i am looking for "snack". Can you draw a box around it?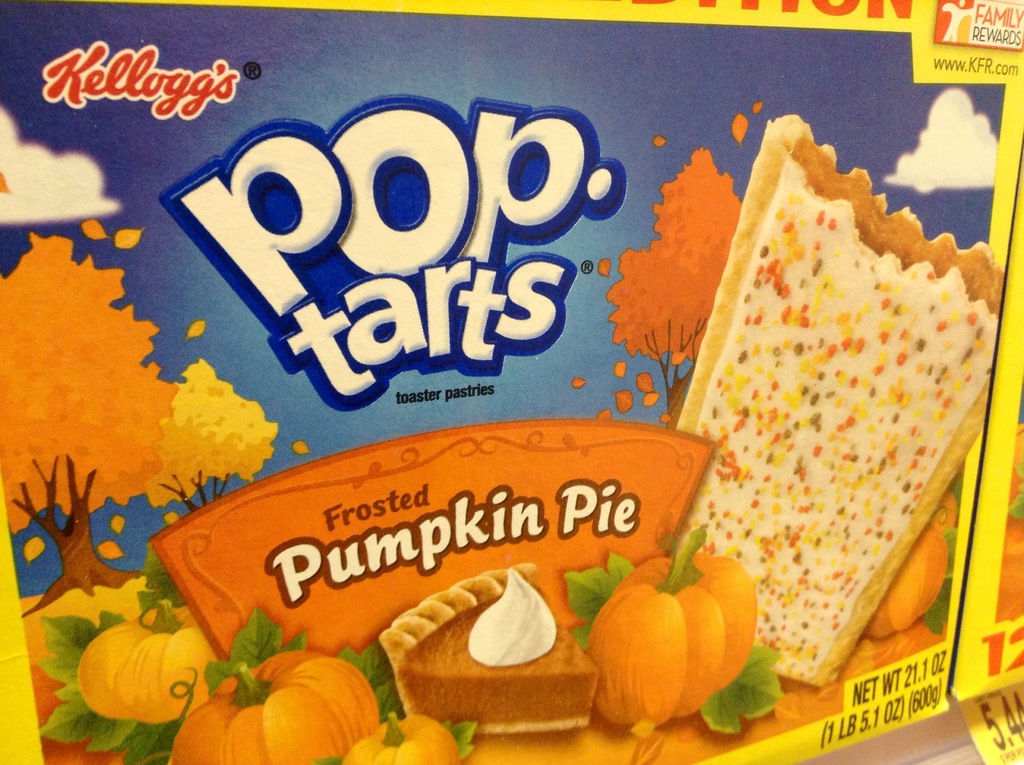
Sure, the bounding box is [x1=165, y1=616, x2=402, y2=764].
